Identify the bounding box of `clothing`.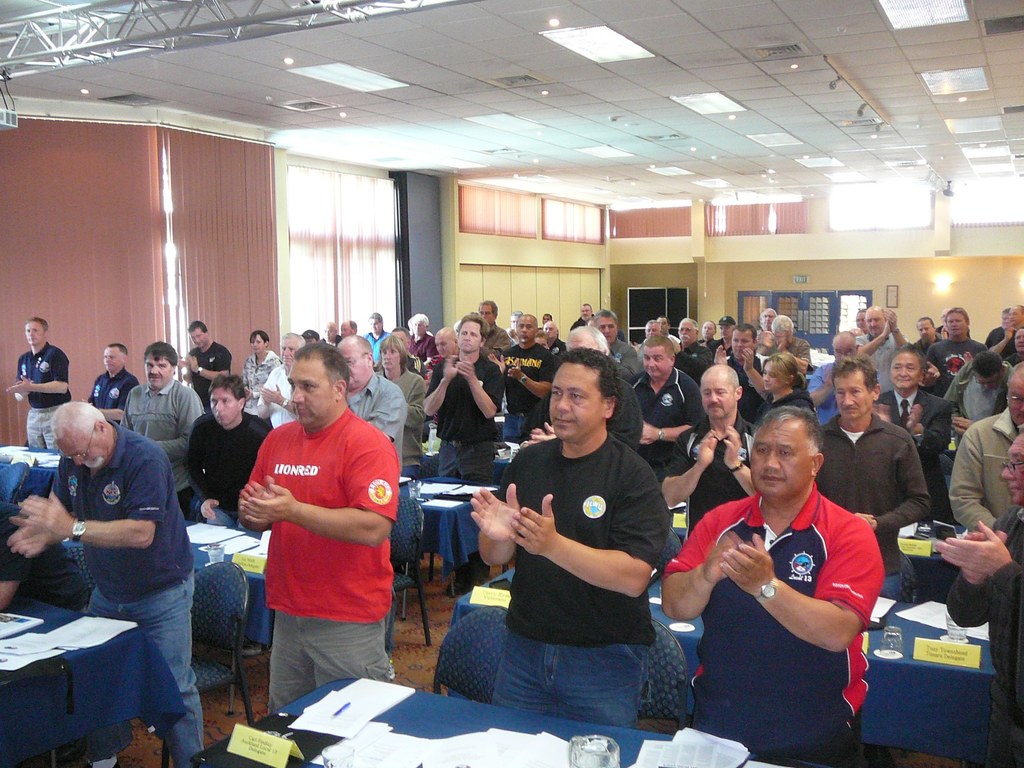
500, 442, 669, 723.
